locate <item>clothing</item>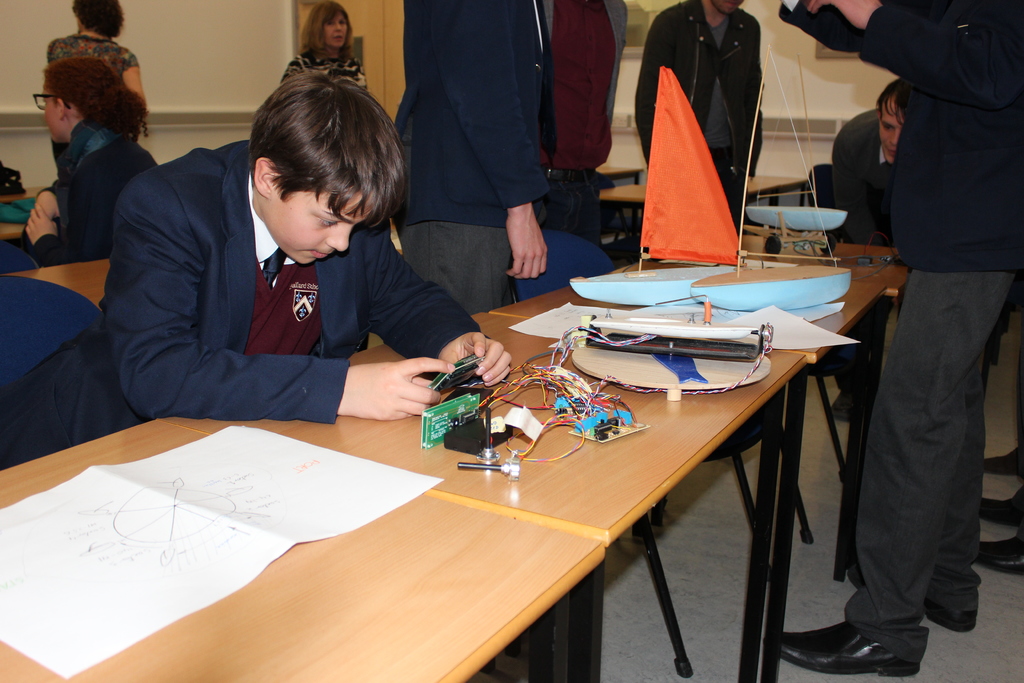
616/0/777/225
